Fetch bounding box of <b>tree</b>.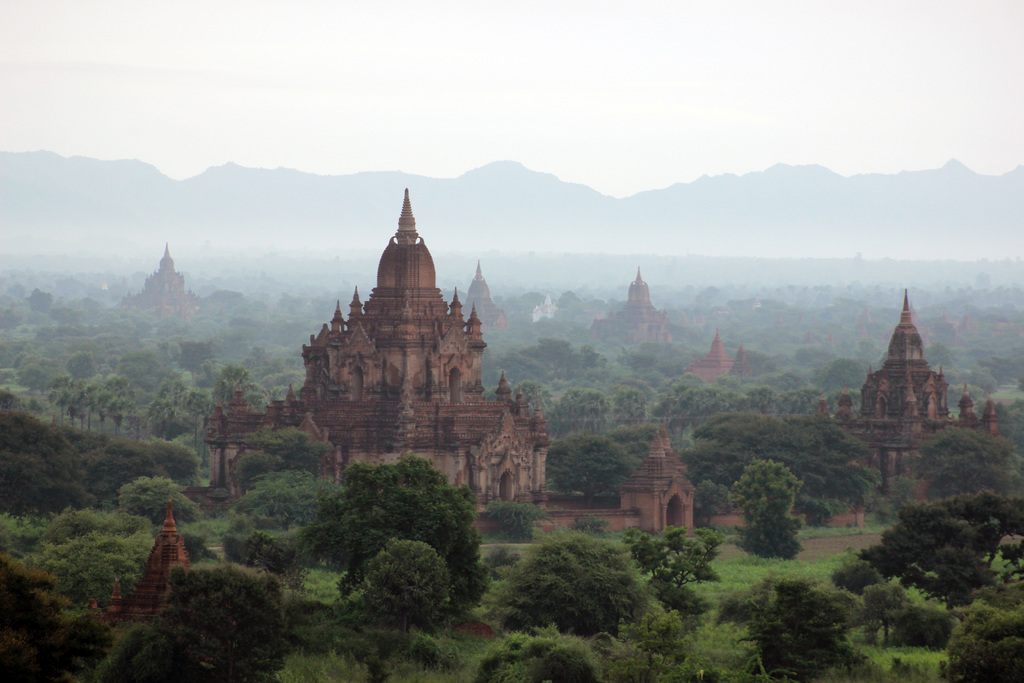
Bbox: Rect(484, 534, 643, 636).
